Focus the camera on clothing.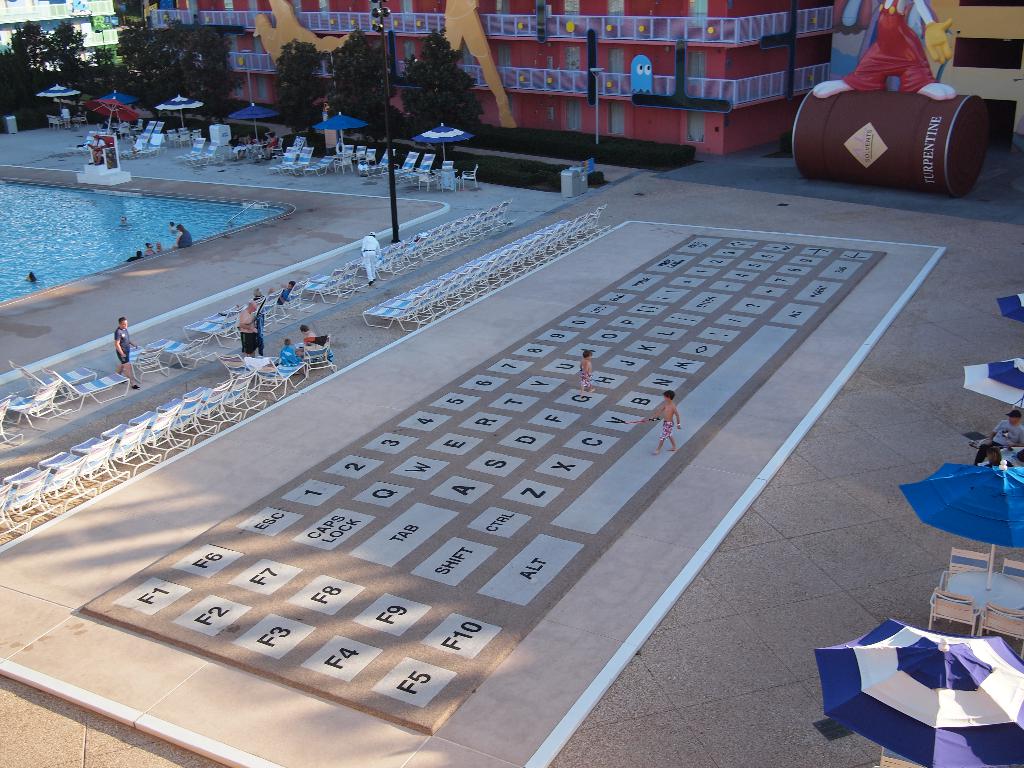
Focus region: left=71, top=111, right=87, bottom=122.
